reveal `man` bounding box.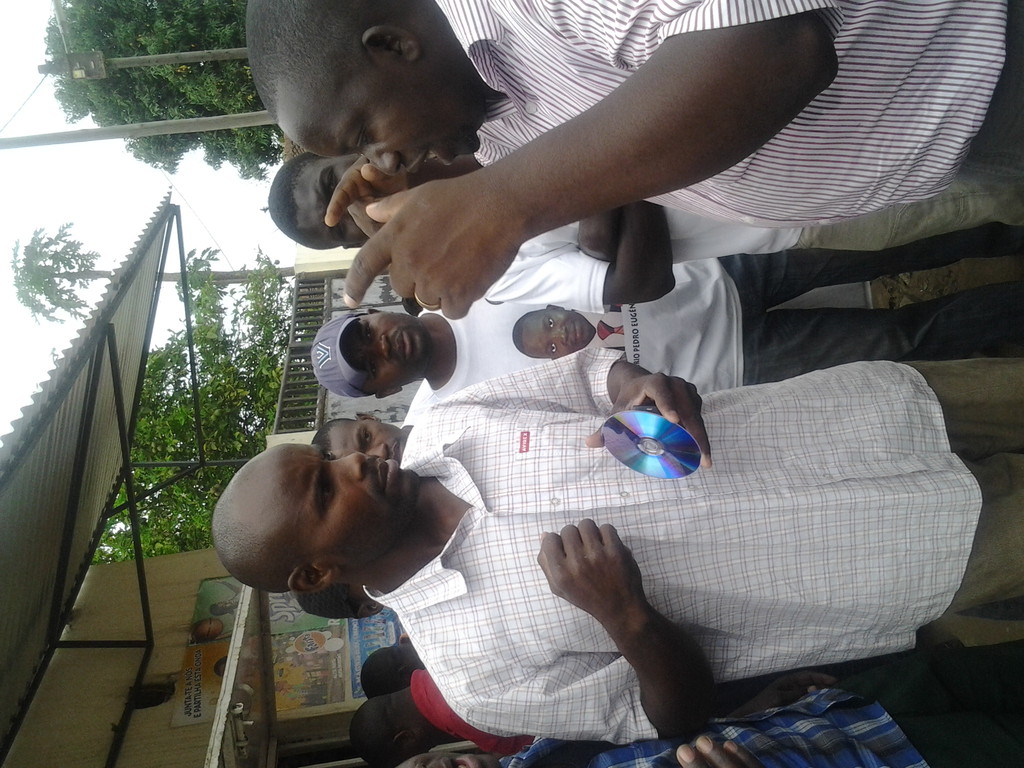
Revealed: crop(265, 152, 1023, 312).
